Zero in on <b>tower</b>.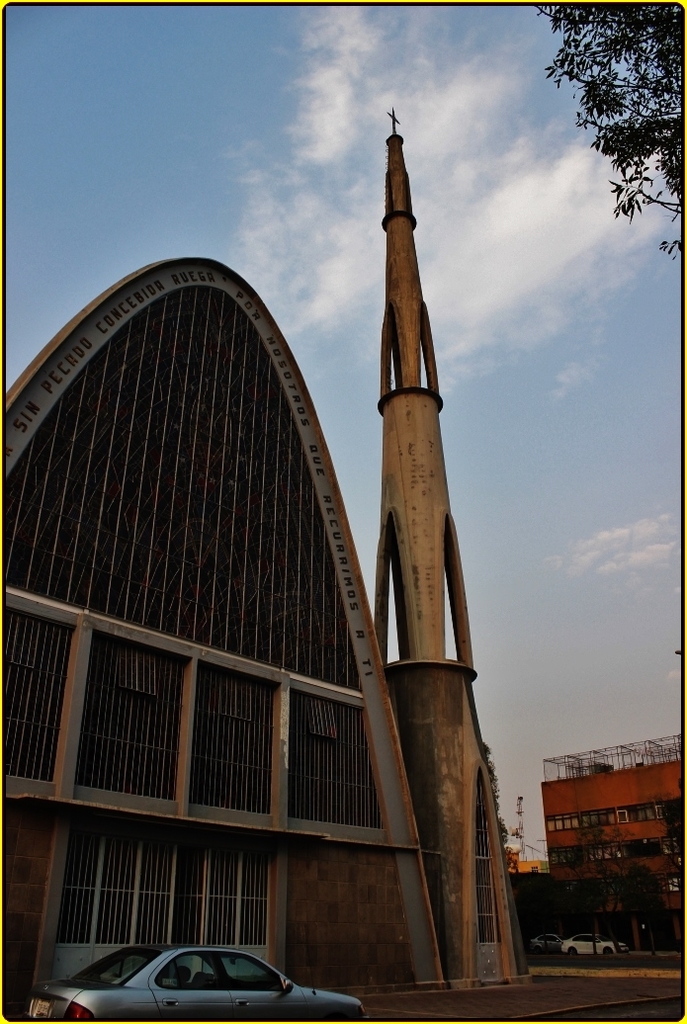
Zeroed in: x1=372, y1=109, x2=528, y2=995.
